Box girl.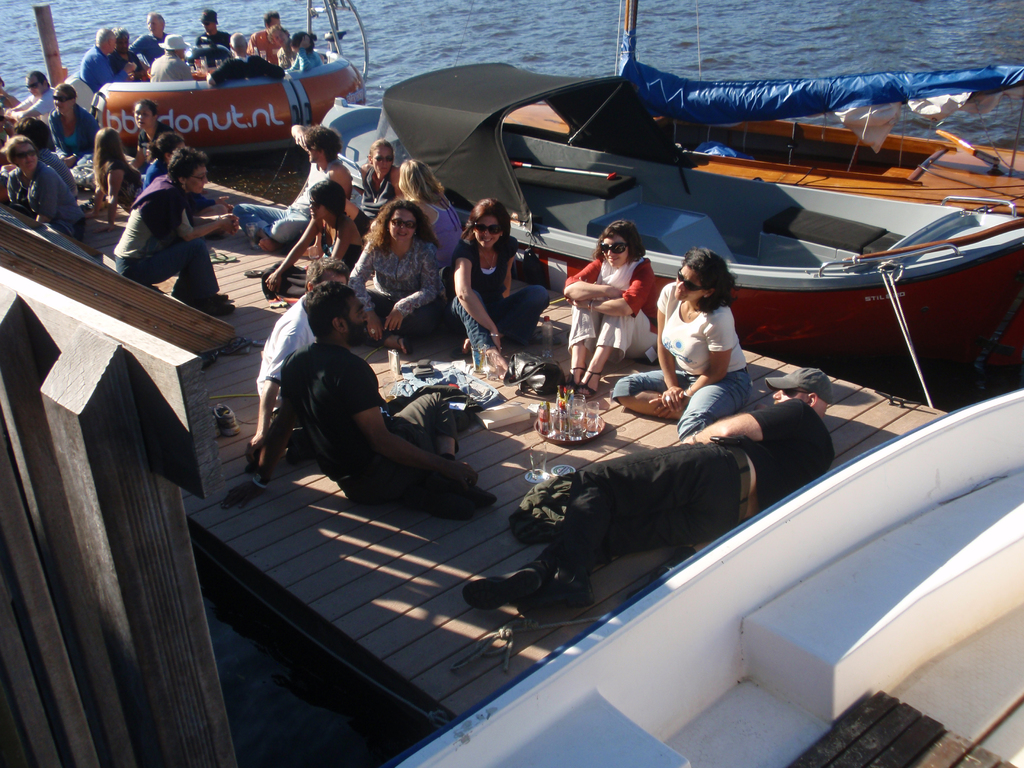
BBox(446, 193, 560, 369).
